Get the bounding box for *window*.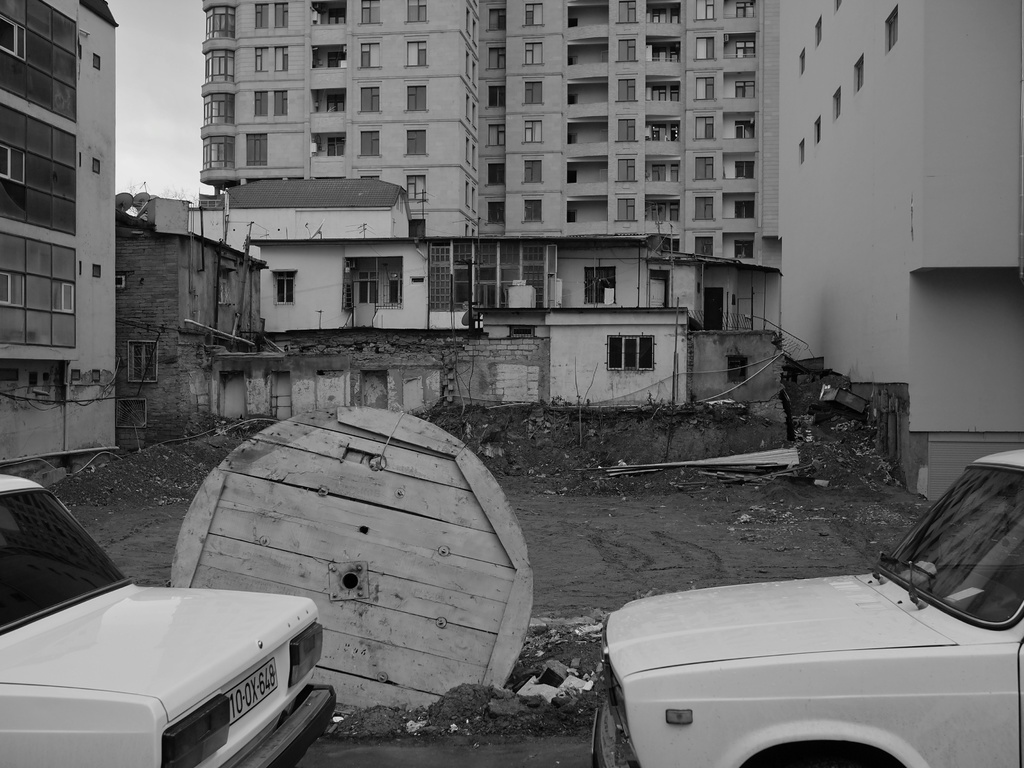
bbox=[487, 202, 508, 224].
